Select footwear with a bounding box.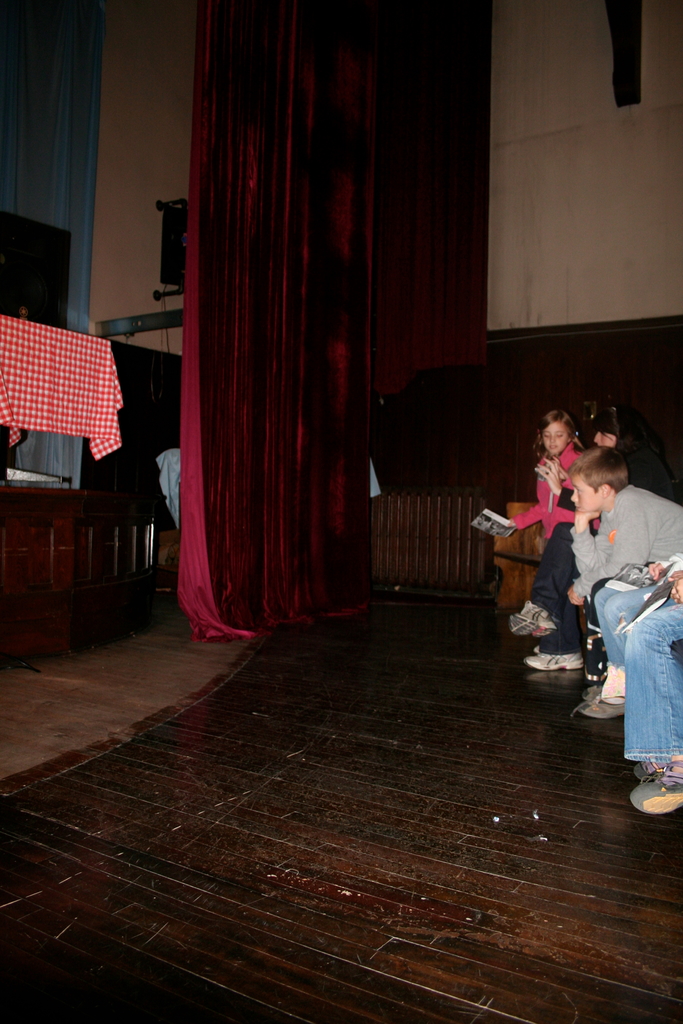
detection(634, 760, 665, 782).
